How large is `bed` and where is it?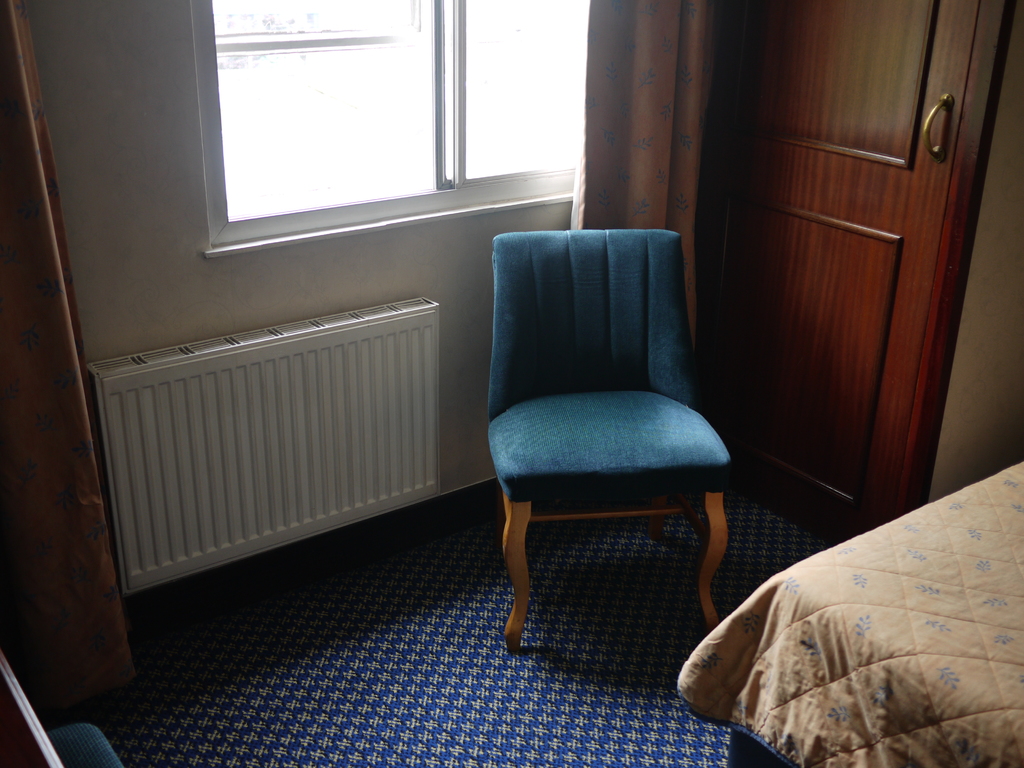
Bounding box: {"x1": 670, "y1": 456, "x2": 1023, "y2": 767}.
